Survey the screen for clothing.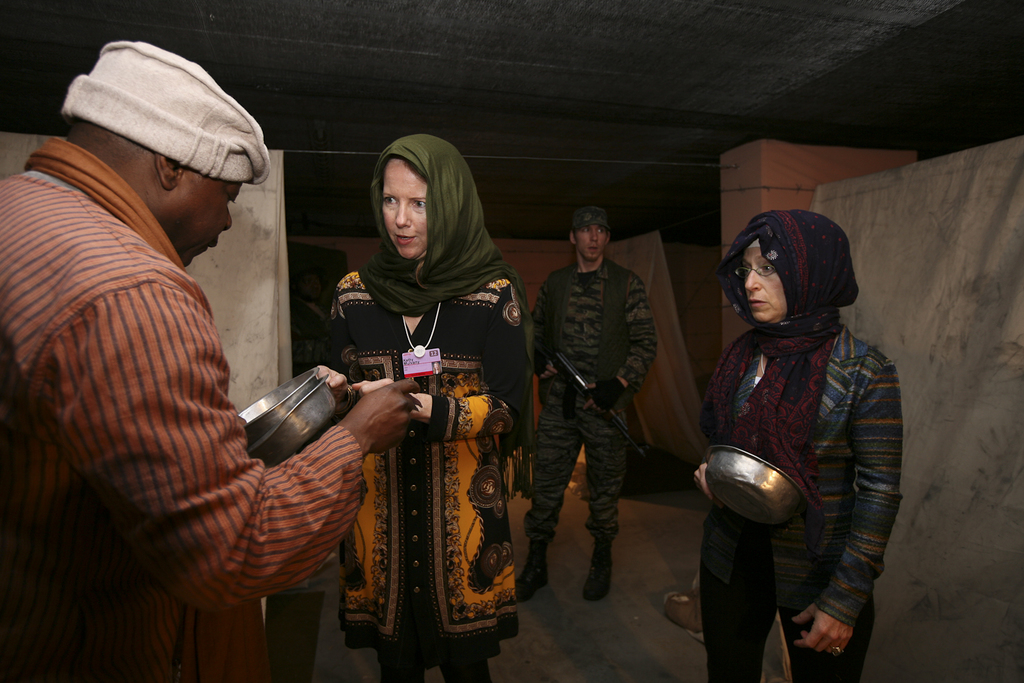
Survey found: bbox(526, 256, 658, 549).
